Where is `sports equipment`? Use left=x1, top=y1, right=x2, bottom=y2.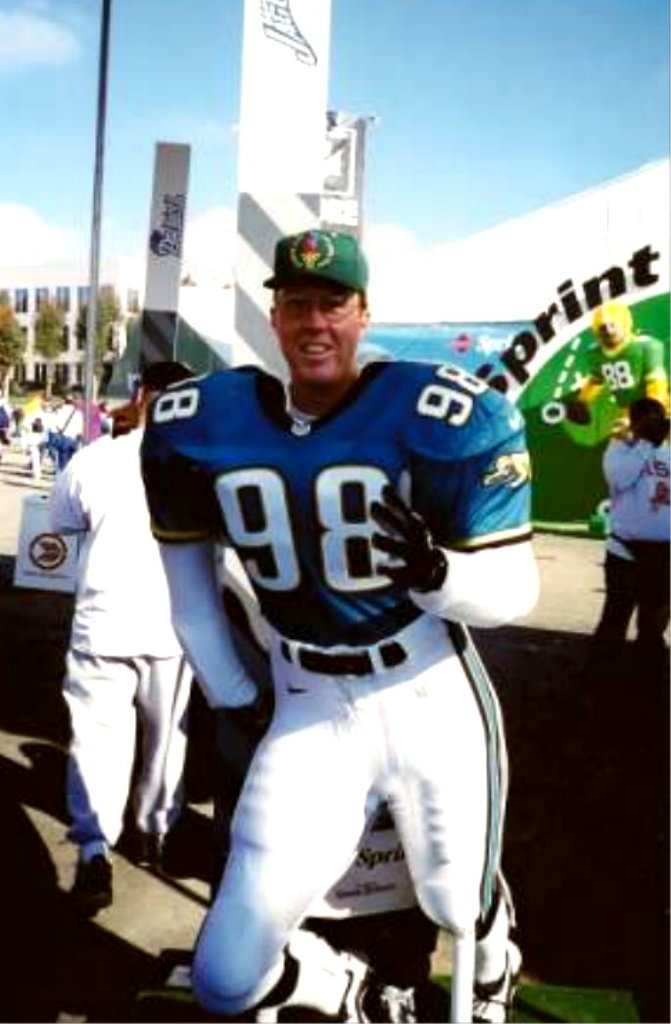
left=370, top=476, right=445, bottom=592.
